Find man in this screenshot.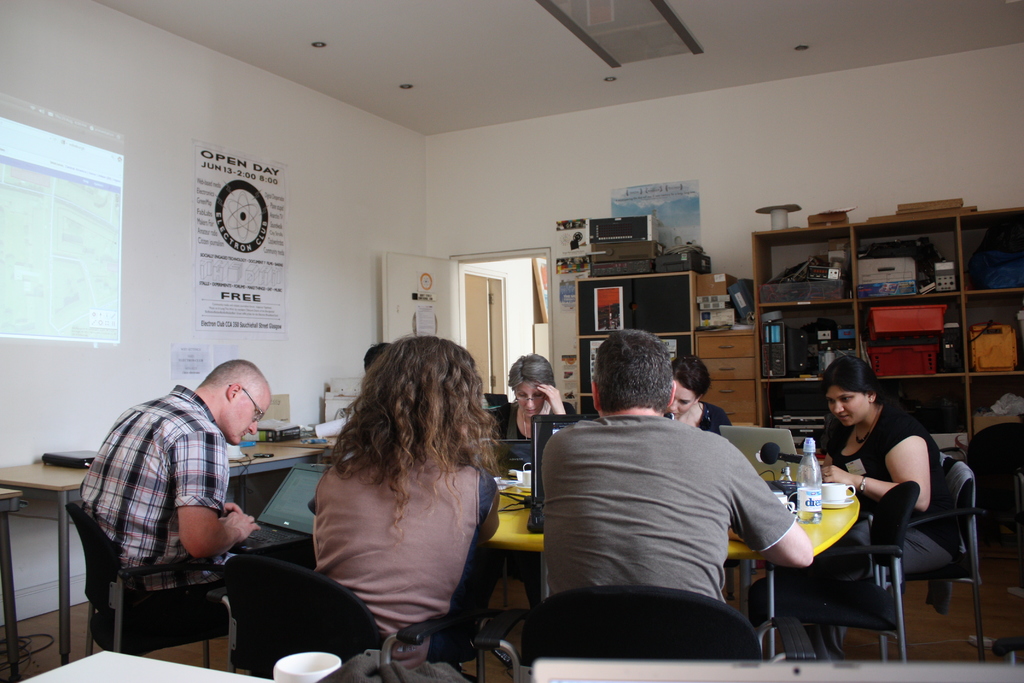
The bounding box for man is 529, 349, 832, 662.
